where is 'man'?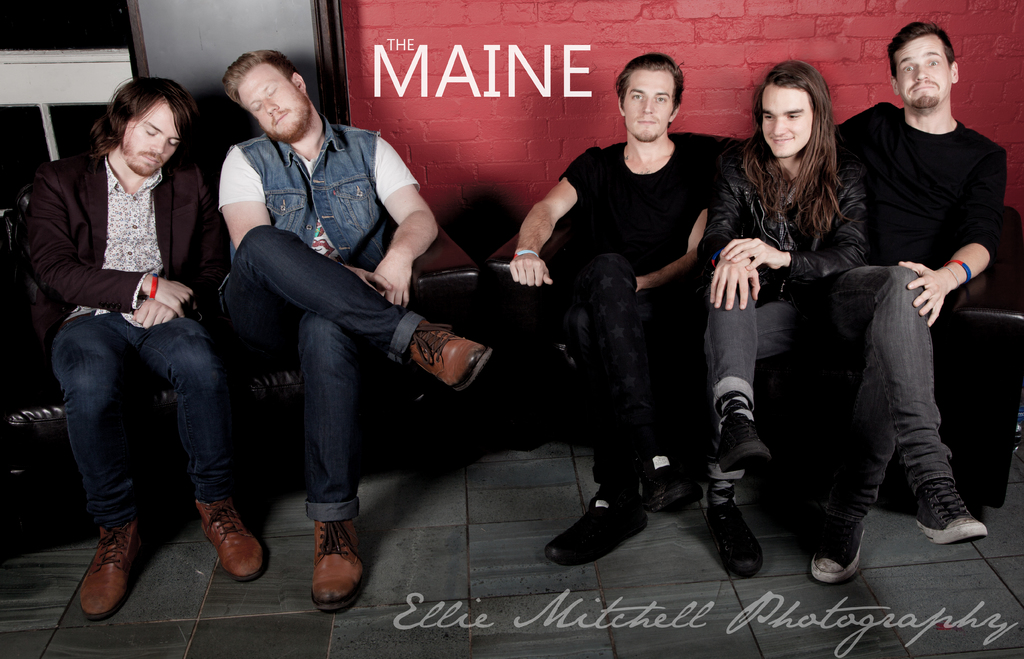
[813,24,1012,557].
